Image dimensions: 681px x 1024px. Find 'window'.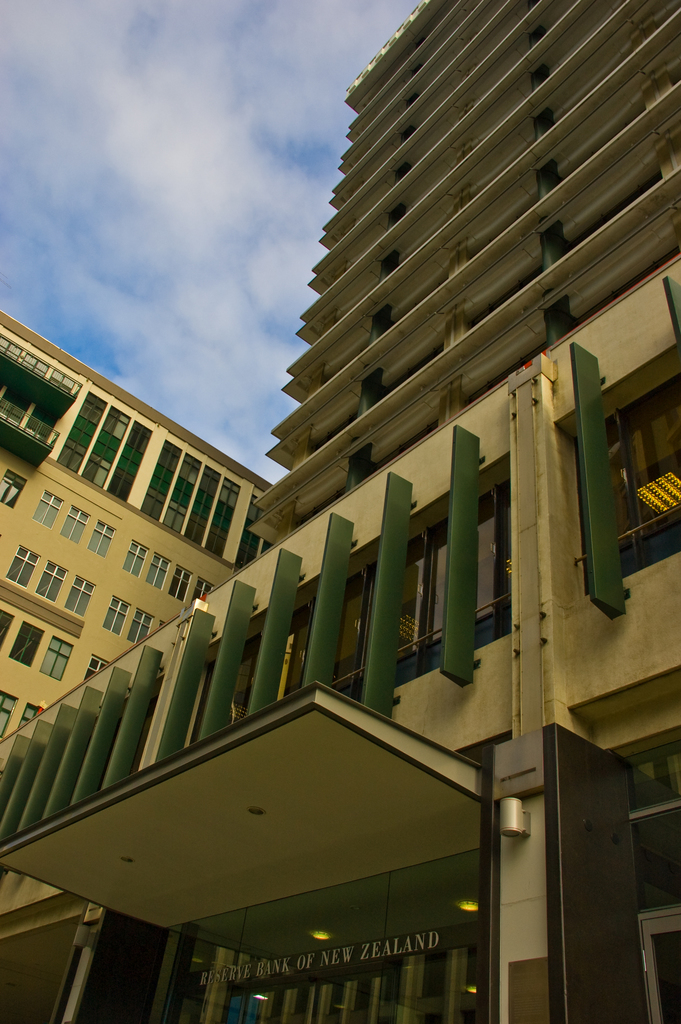
<bbox>86, 519, 115, 559</bbox>.
